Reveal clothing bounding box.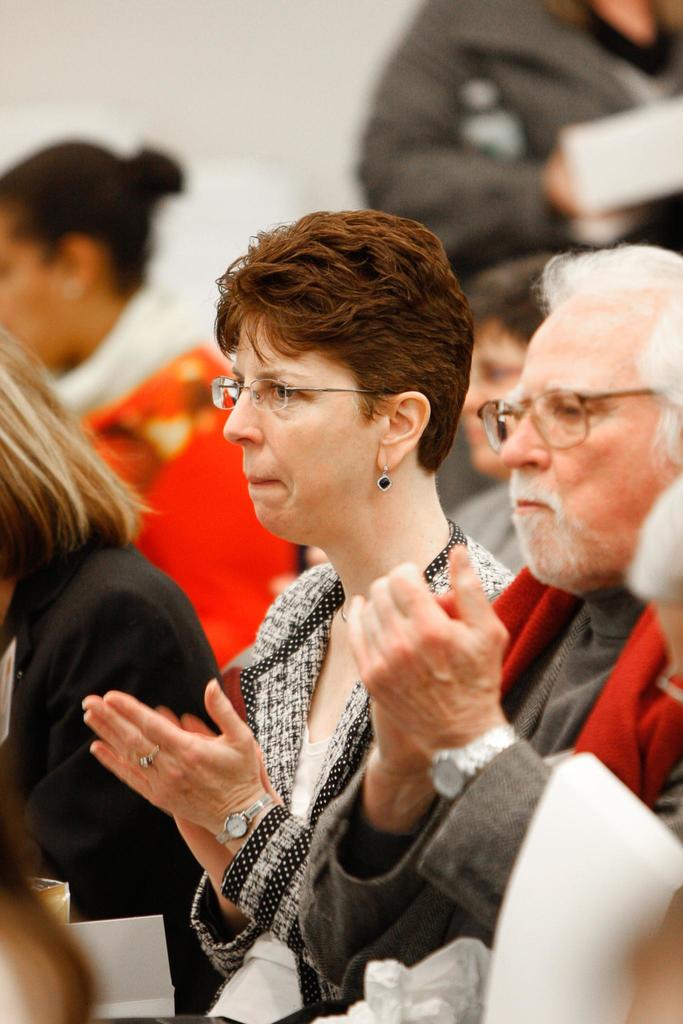
Revealed: (13, 528, 220, 1012).
